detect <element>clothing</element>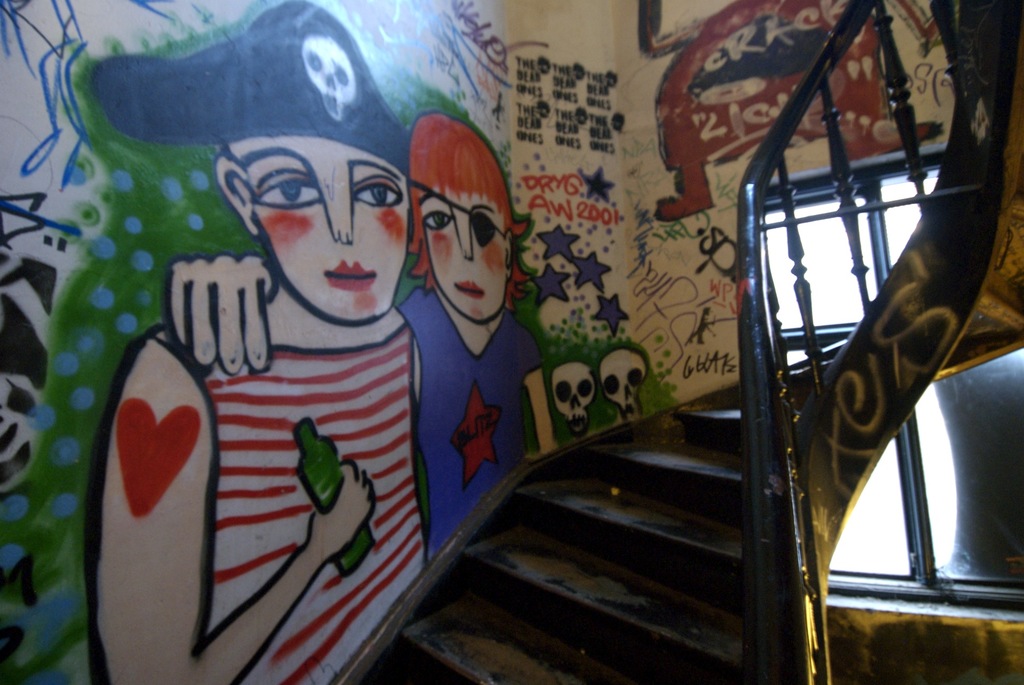
bbox=(396, 221, 543, 502)
